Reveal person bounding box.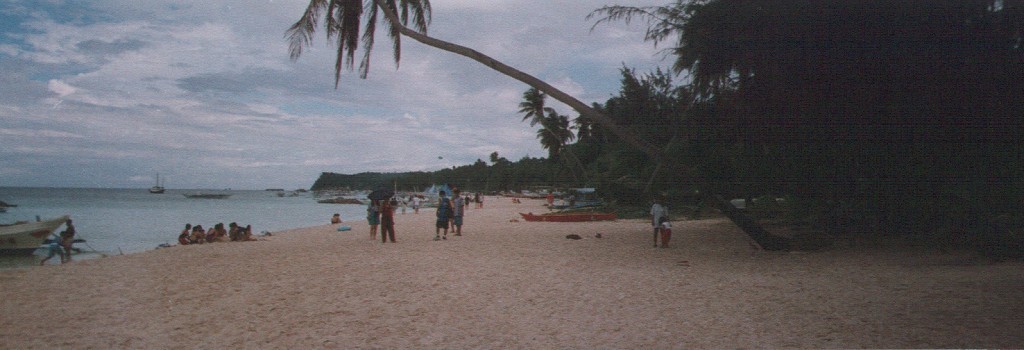
Revealed: select_region(380, 192, 393, 239).
